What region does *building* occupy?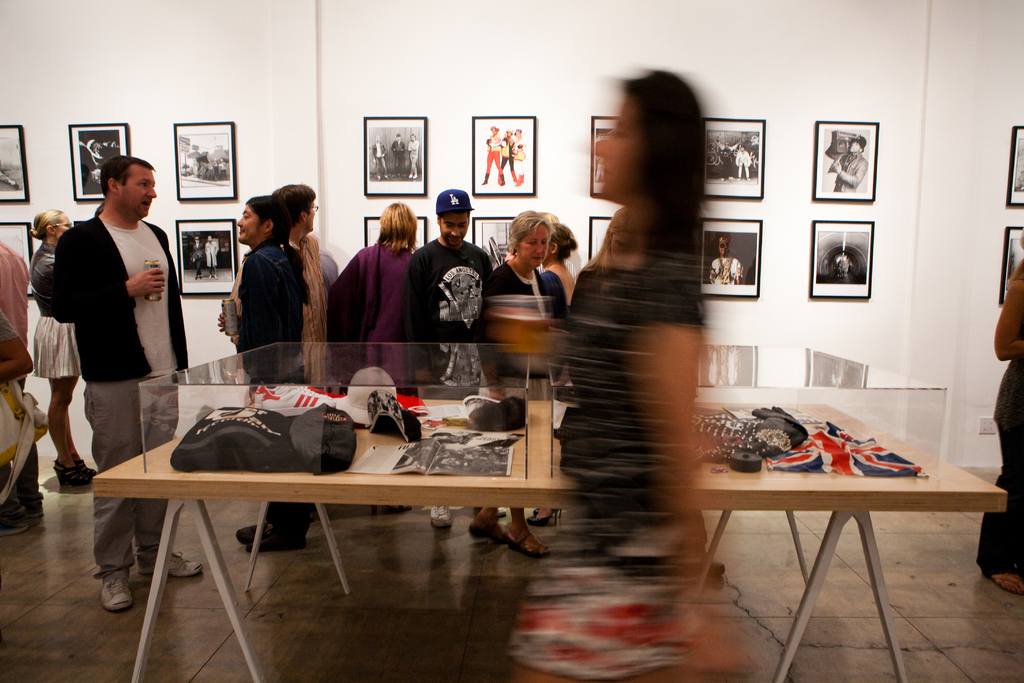
select_region(0, 0, 1023, 682).
